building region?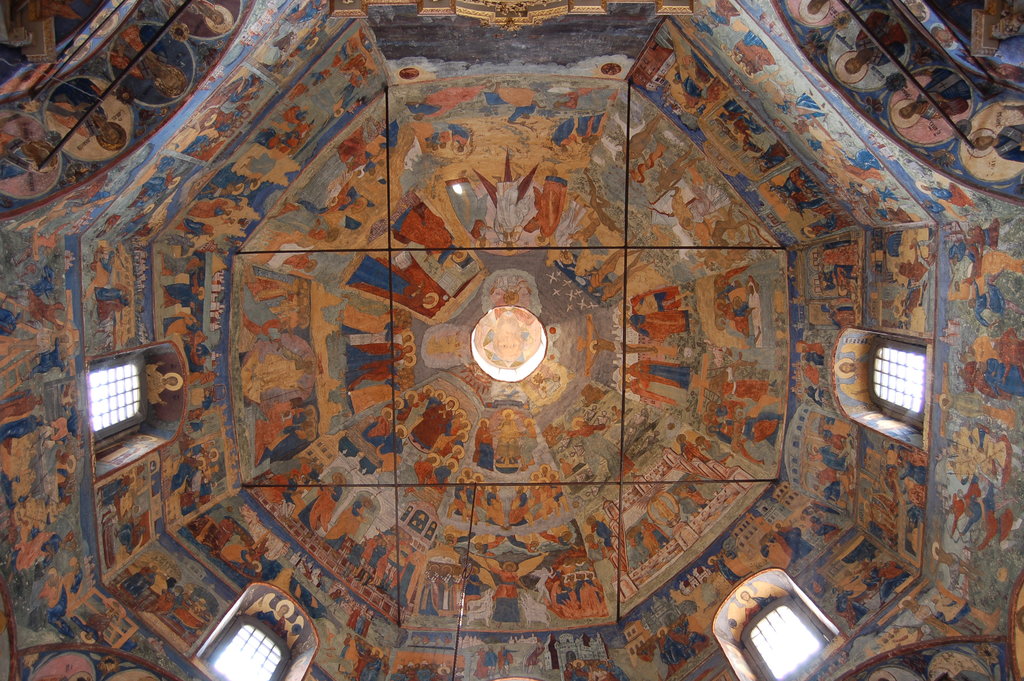
<bbox>0, 0, 1023, 680</bbox>
